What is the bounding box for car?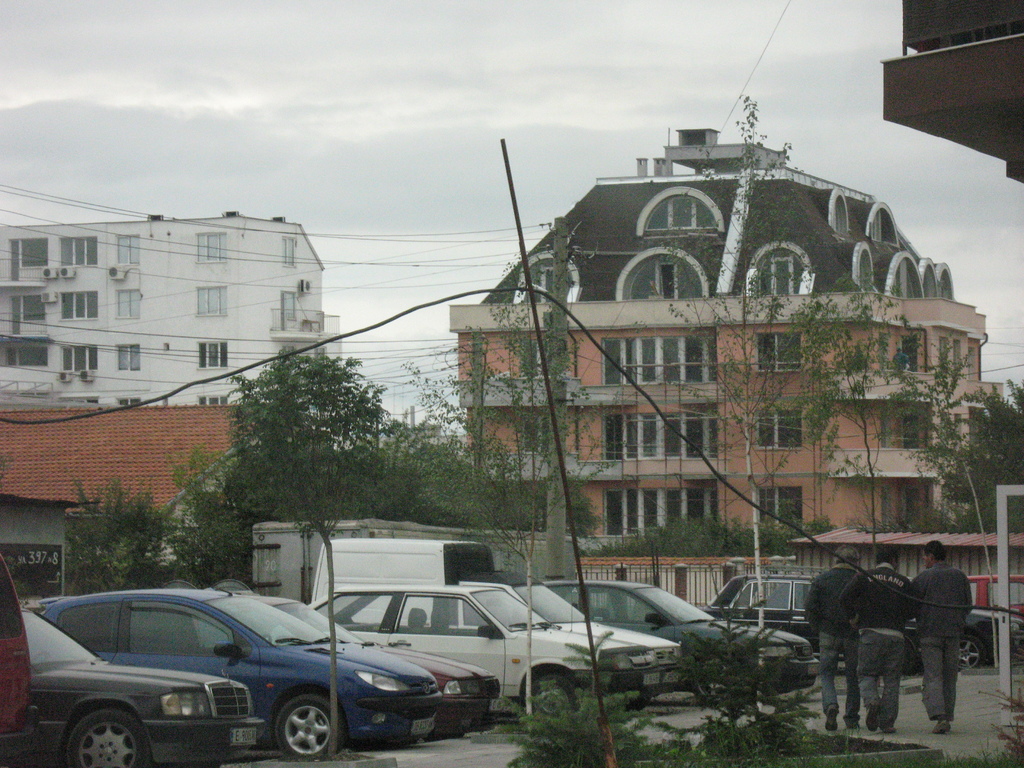
(x1=538, y1=580, x2=823, y2=707).
